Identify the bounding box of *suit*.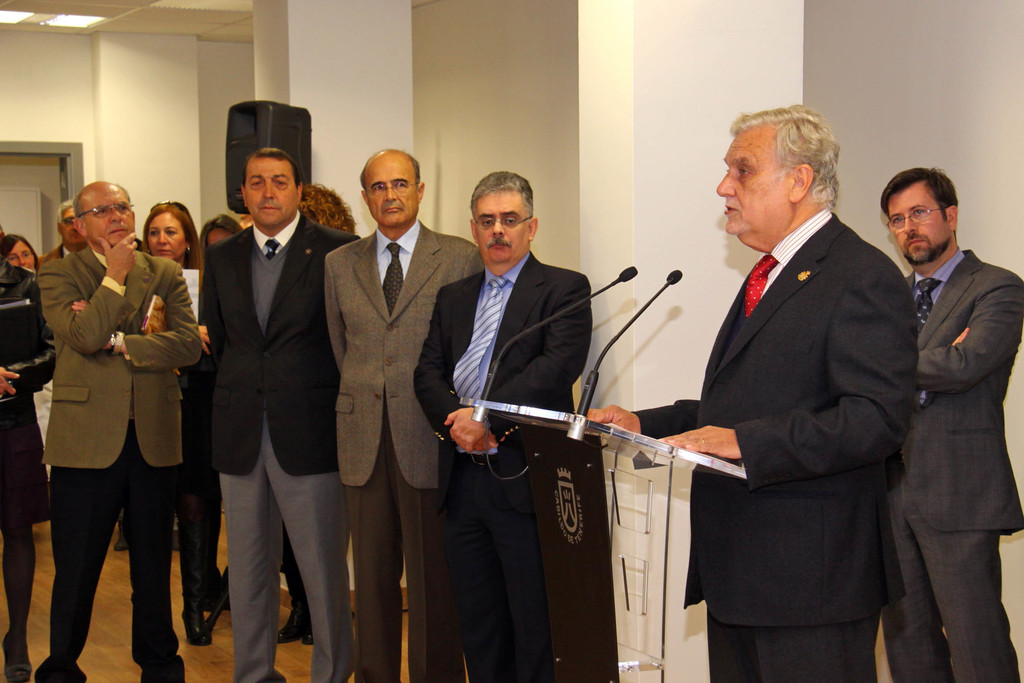
BBox(634, 210, 919, 682).
